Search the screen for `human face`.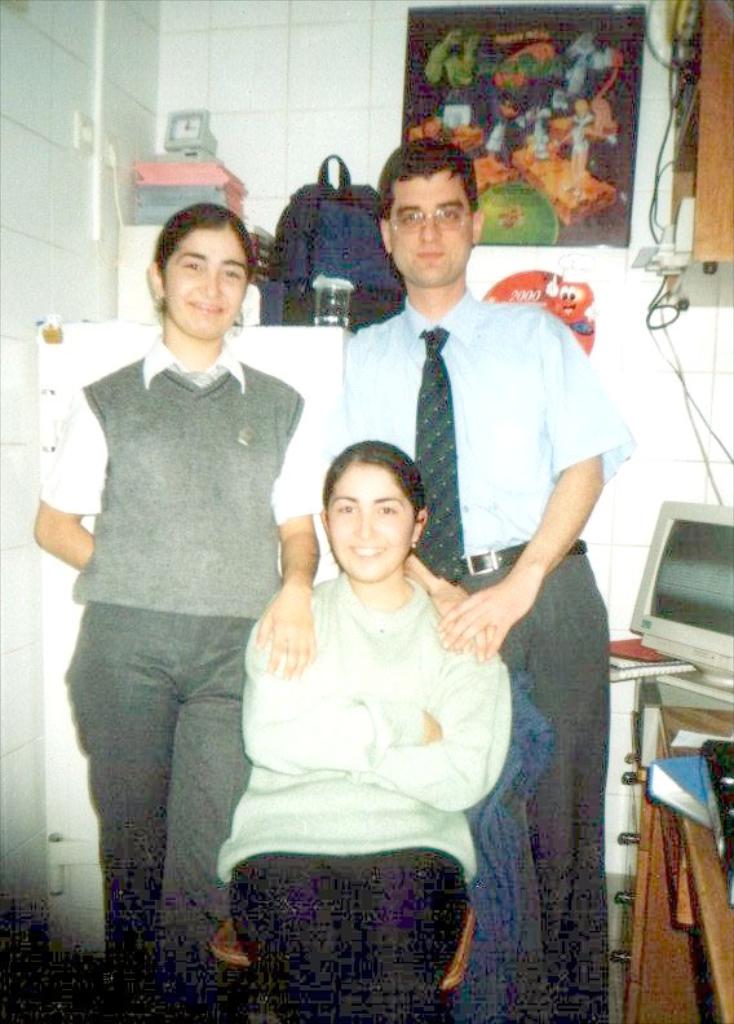
Found at <box>163,231,248,337</box>.
